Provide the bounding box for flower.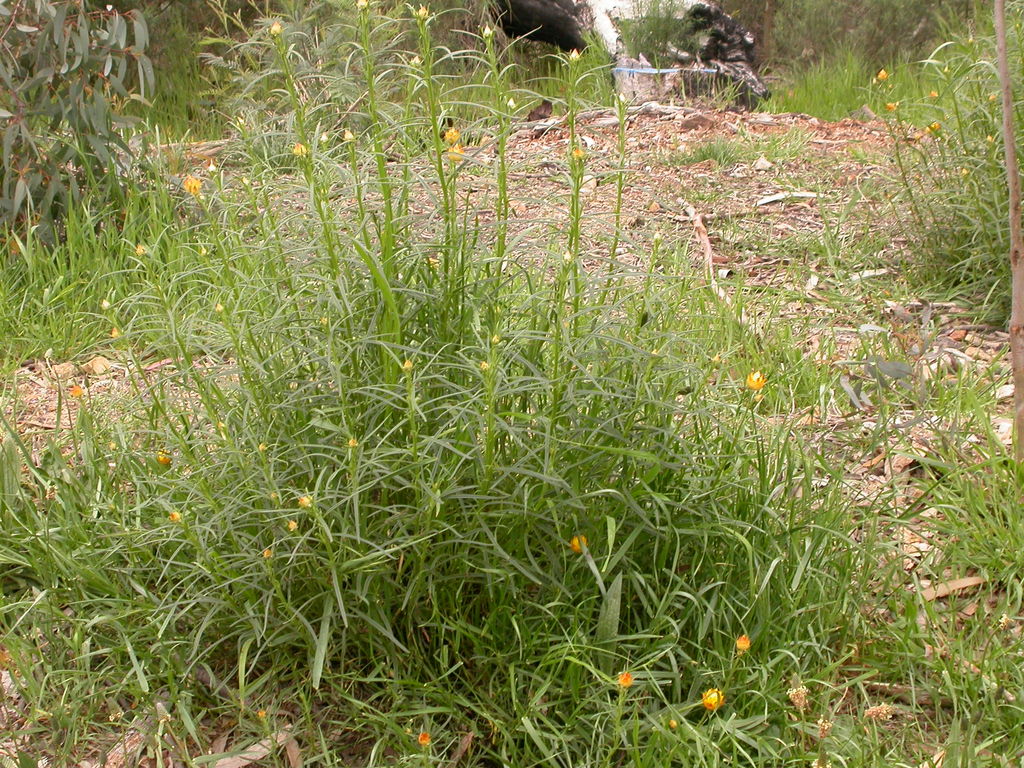
bbox(285, 523, 295, 535).
